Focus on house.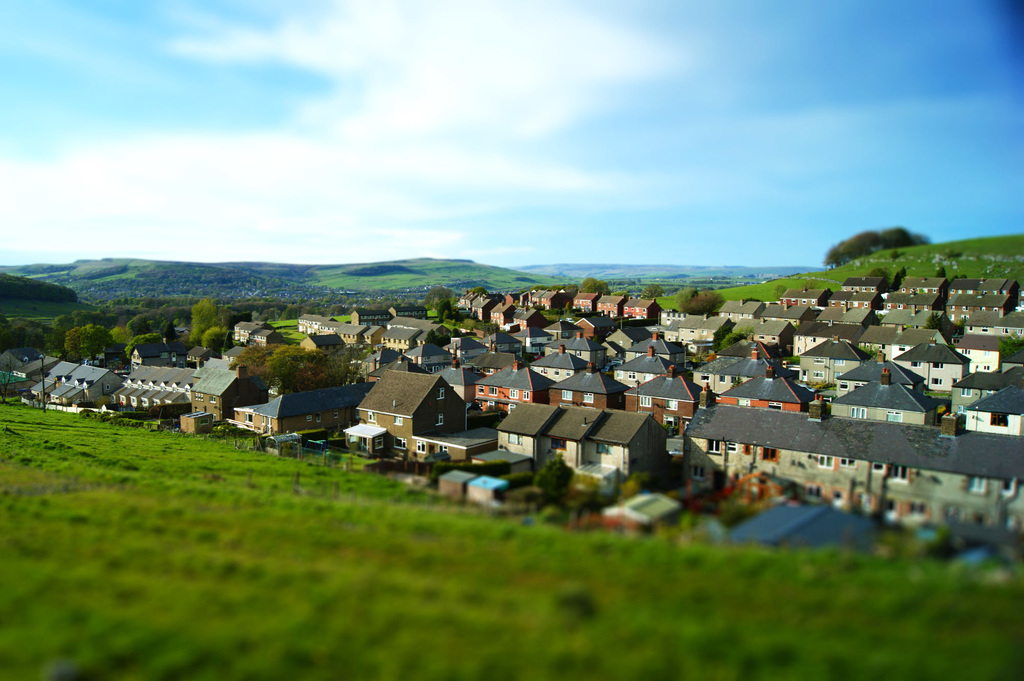
Focused at rect(566, 292, 594, 312).
